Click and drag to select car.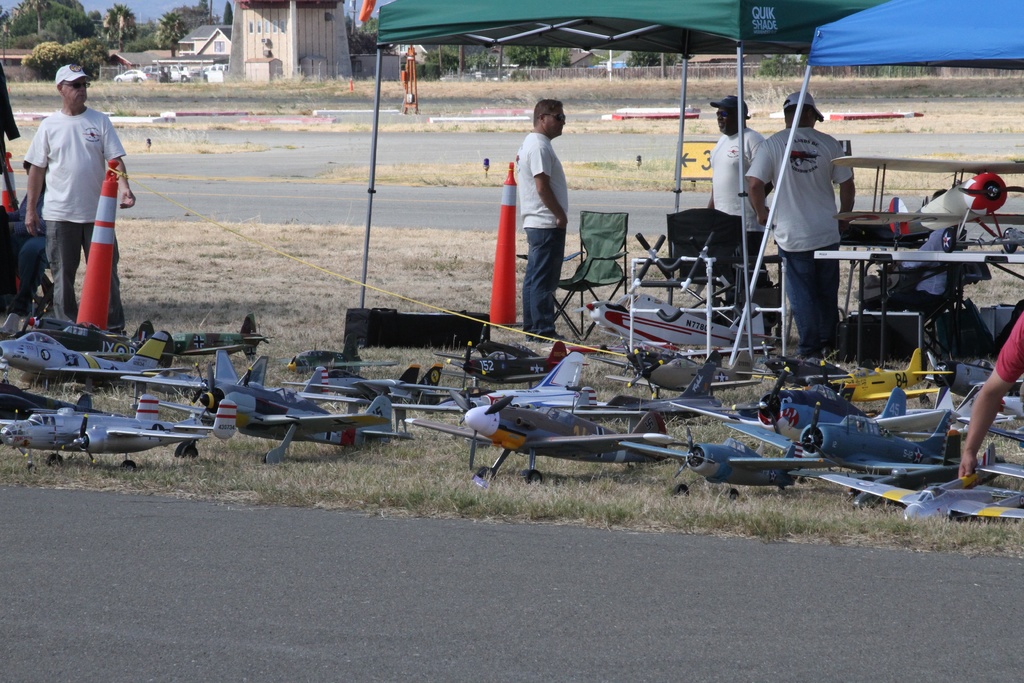
Selection: (x1=168, y1=63, x2=180, y2=81).
